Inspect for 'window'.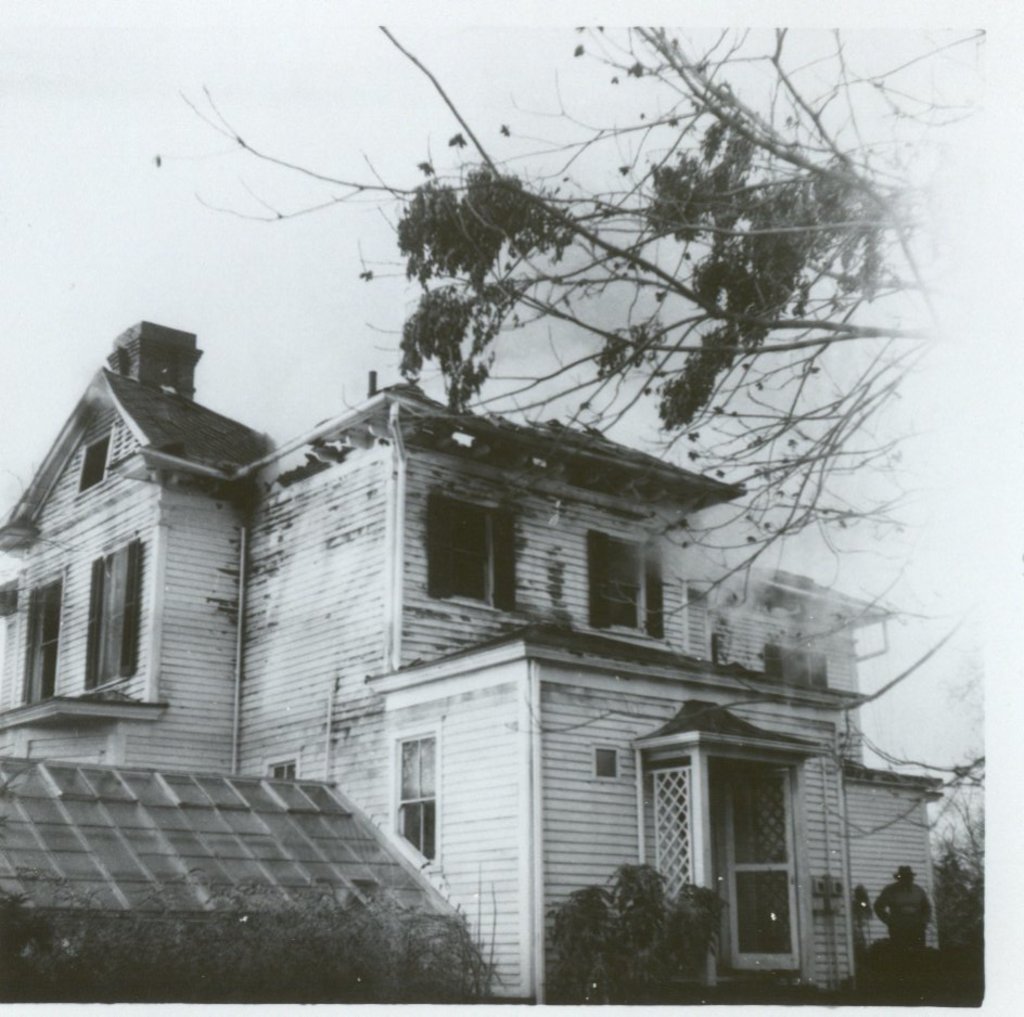
Inspection: select_region(77, 433, 114, 498).
